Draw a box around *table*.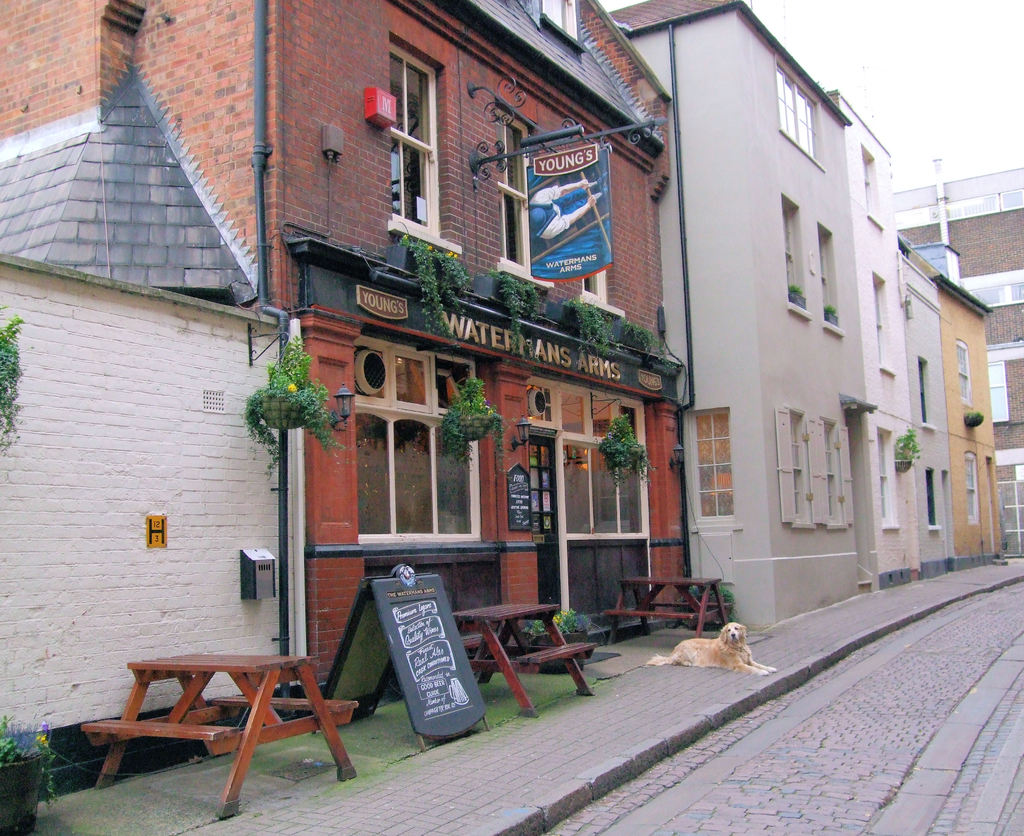
locate(607, 572, 723, 639).
